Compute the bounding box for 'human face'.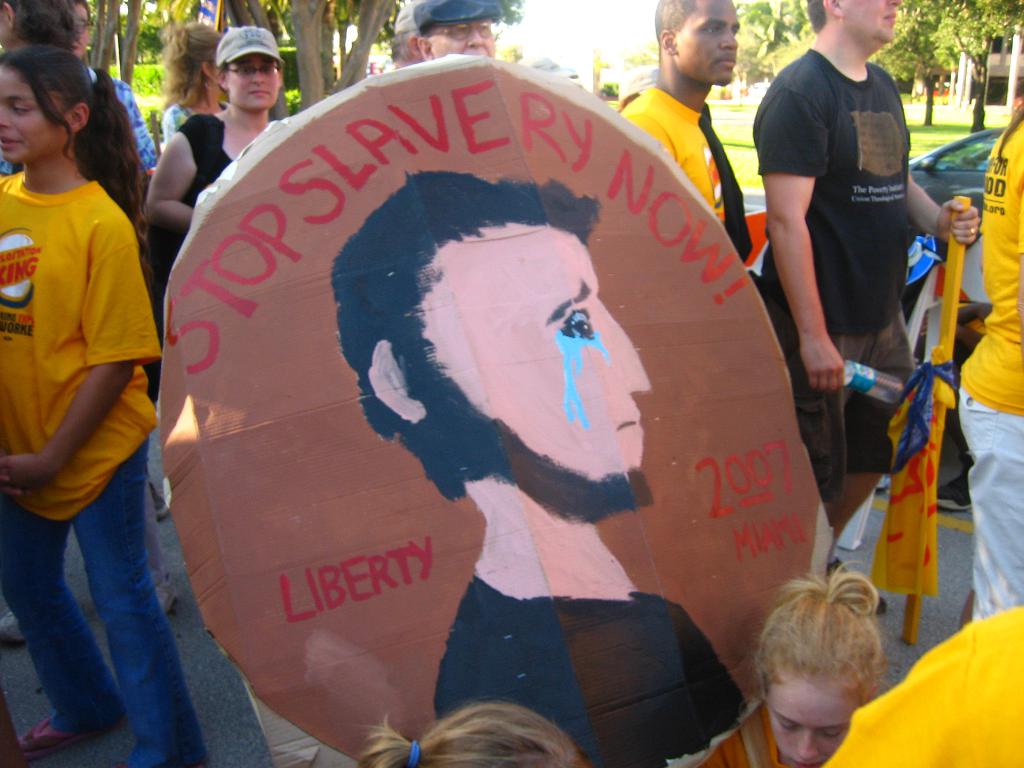
bbox(427, 19, 495, 57).
